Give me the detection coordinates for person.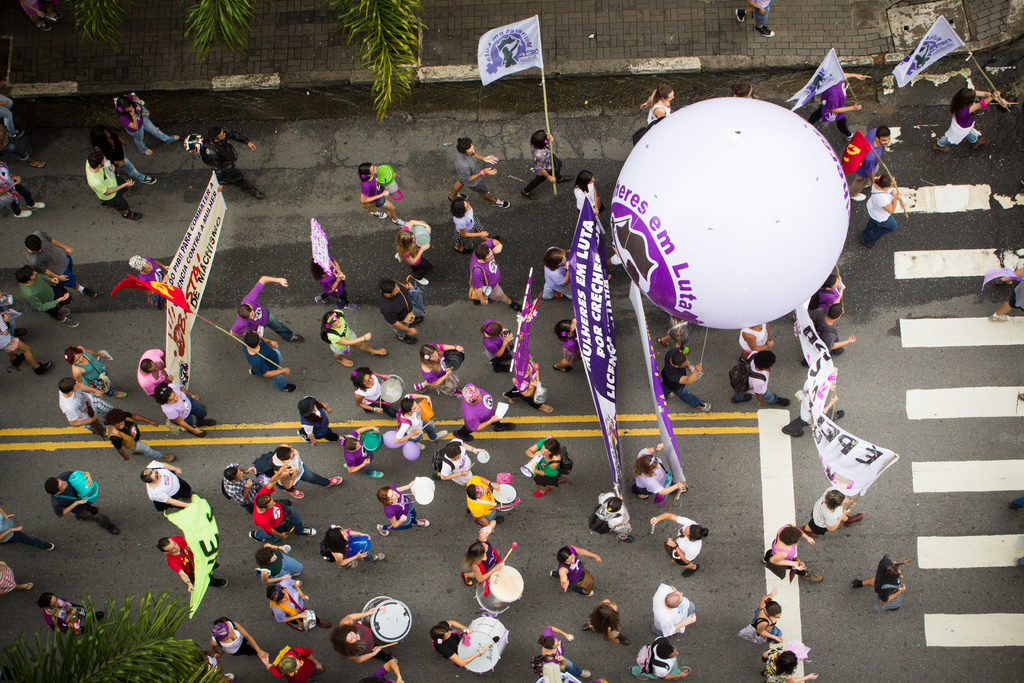
461, 529, 502, 584.
